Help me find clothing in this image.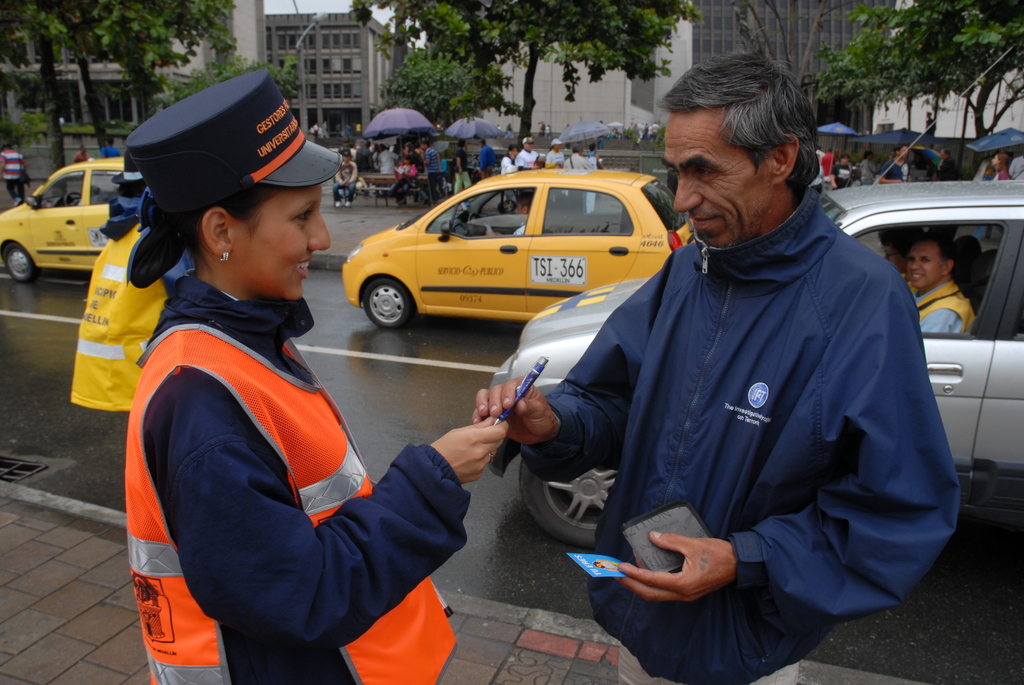
Found it: <bbox>929, 116, 936, 138</bbox>.
